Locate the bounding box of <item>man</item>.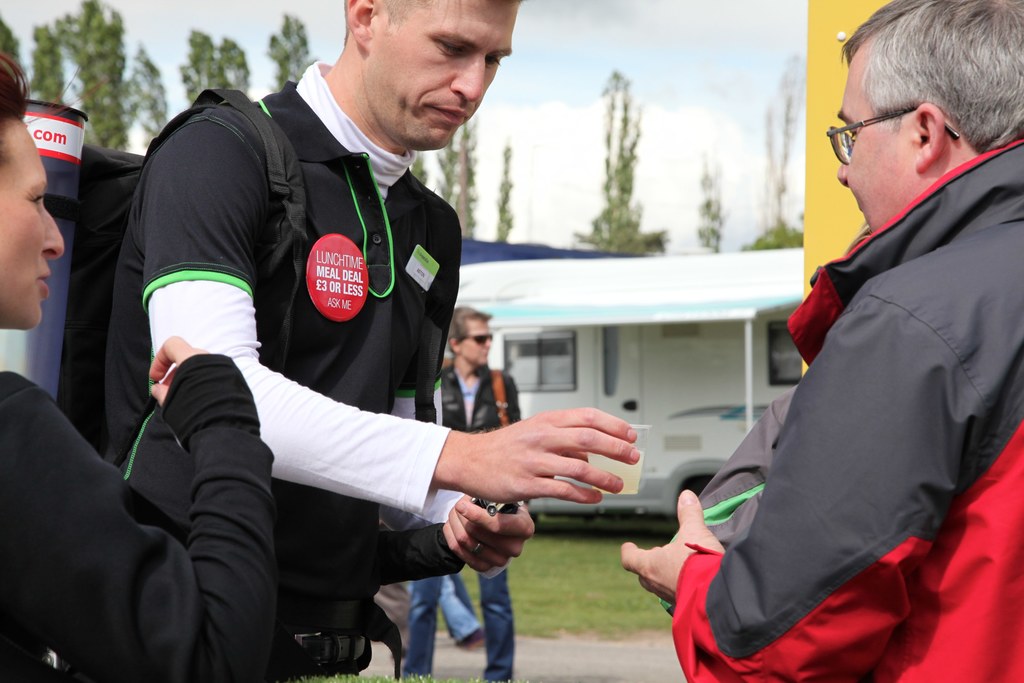
Bounding box: BBox(402, 306, 518, 682).
